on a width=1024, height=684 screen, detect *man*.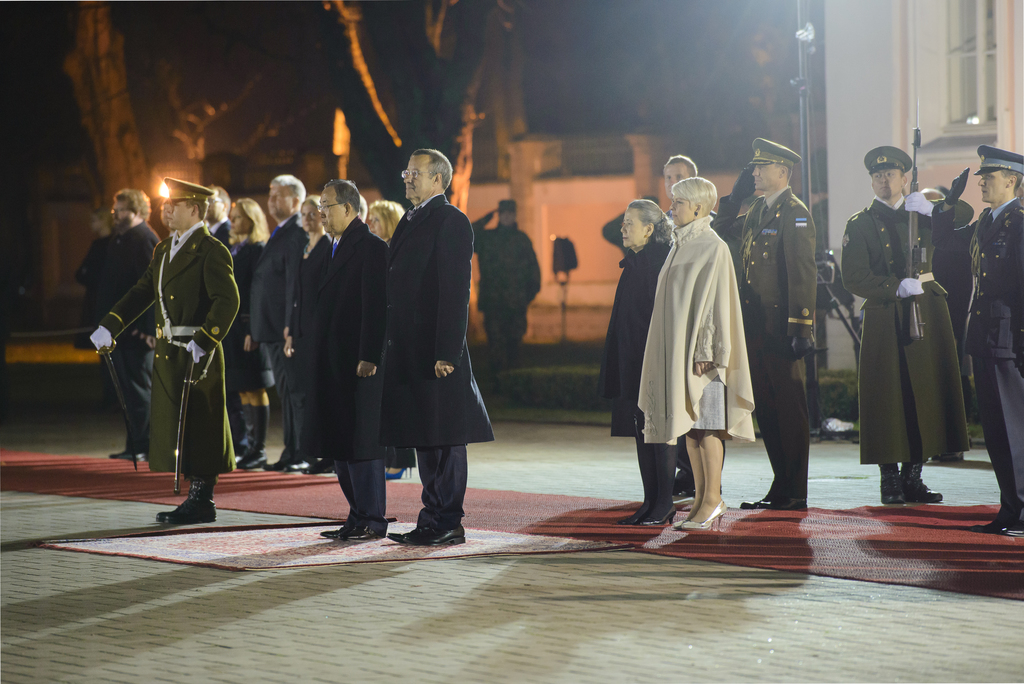
{"x1": 346, "y1": 141, "x2": 490, "y2": 545}.
